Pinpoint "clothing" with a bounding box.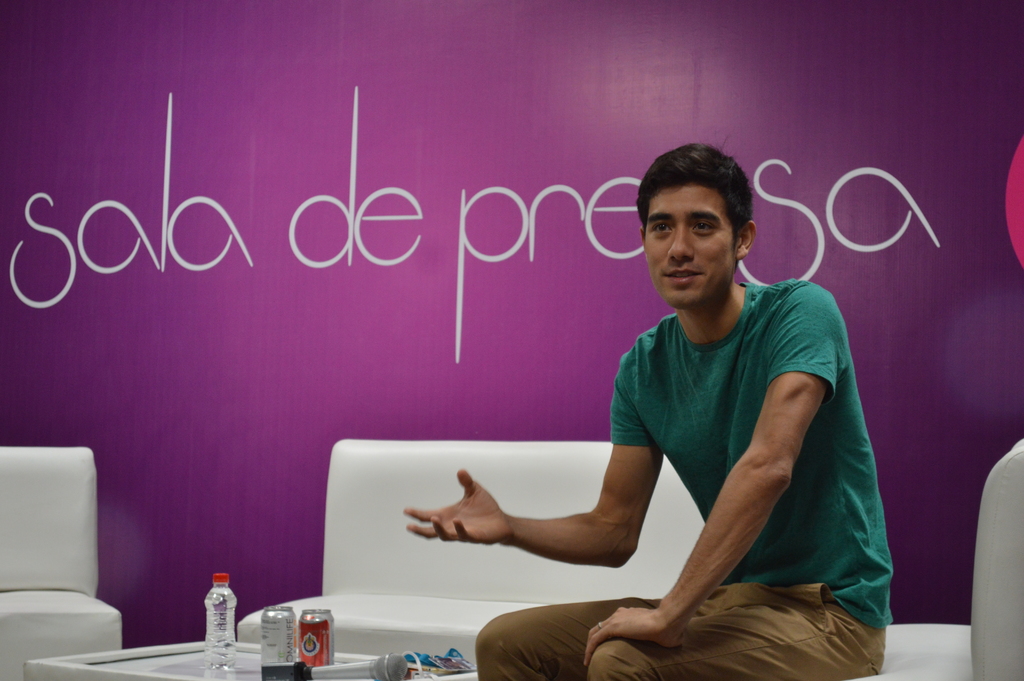
<bbox>468, 274, 902, 680</bbox>.
